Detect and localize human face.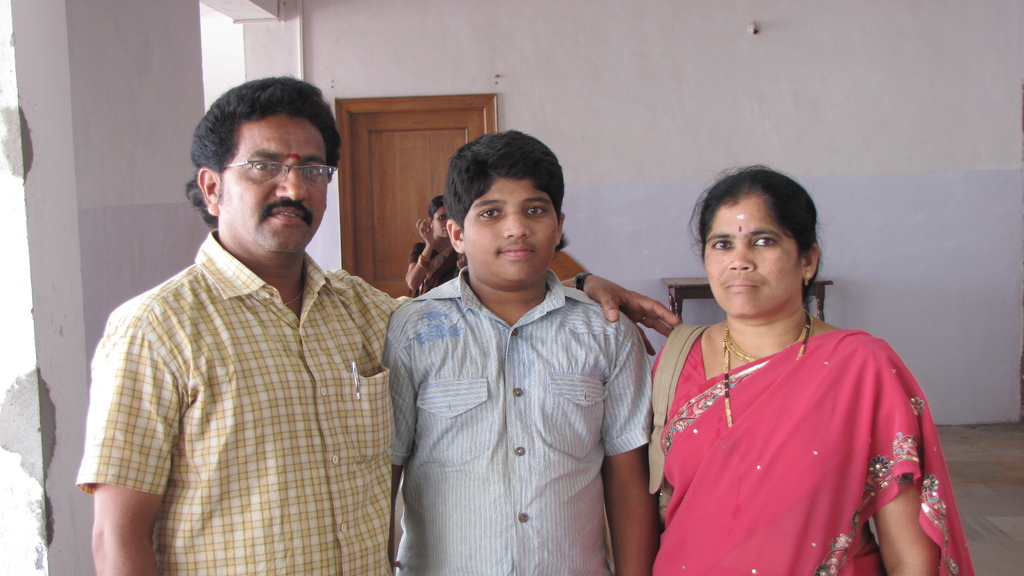
Localized at BBox(700, 214, 790, 314).
